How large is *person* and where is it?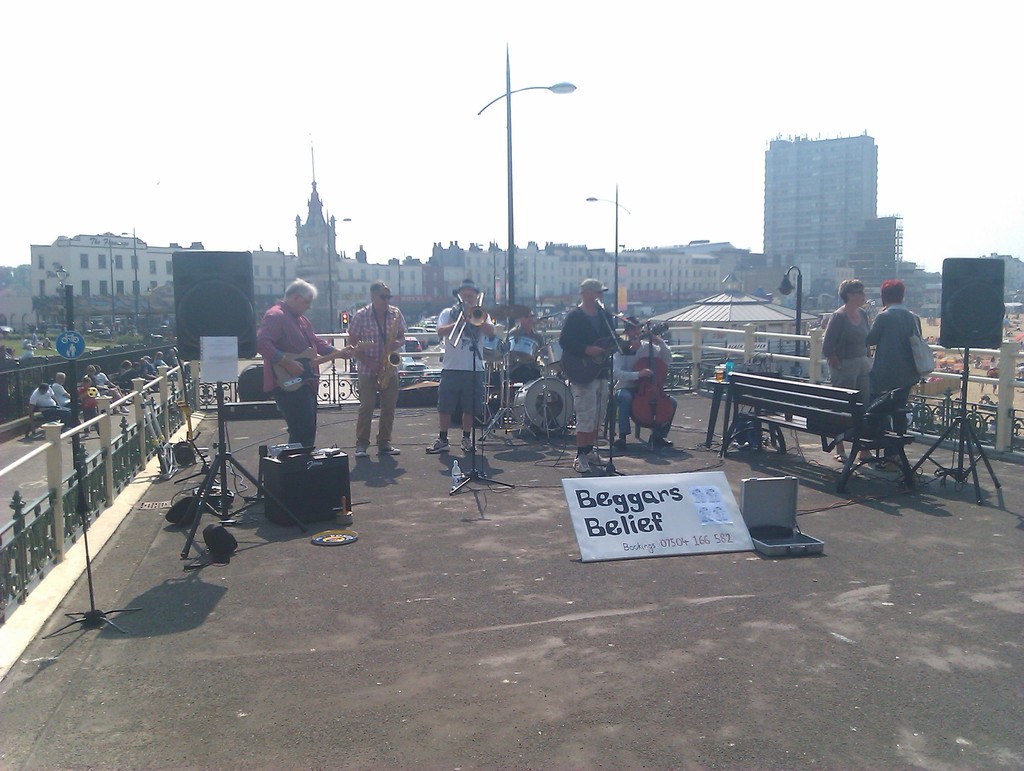
Bounding box: bbox=[556, 277, 617, 473].
